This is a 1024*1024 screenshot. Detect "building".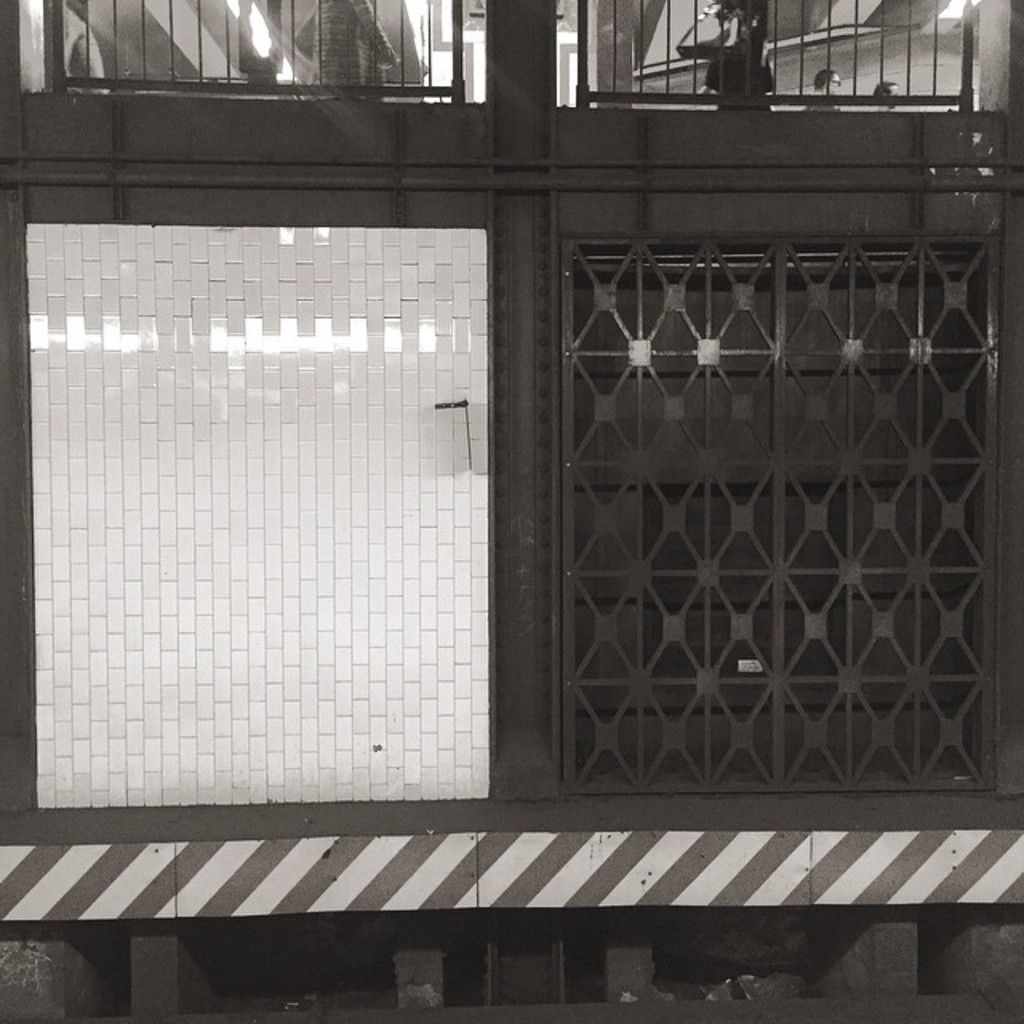
(left=0, top=0, right=1022, bottom=1022).
